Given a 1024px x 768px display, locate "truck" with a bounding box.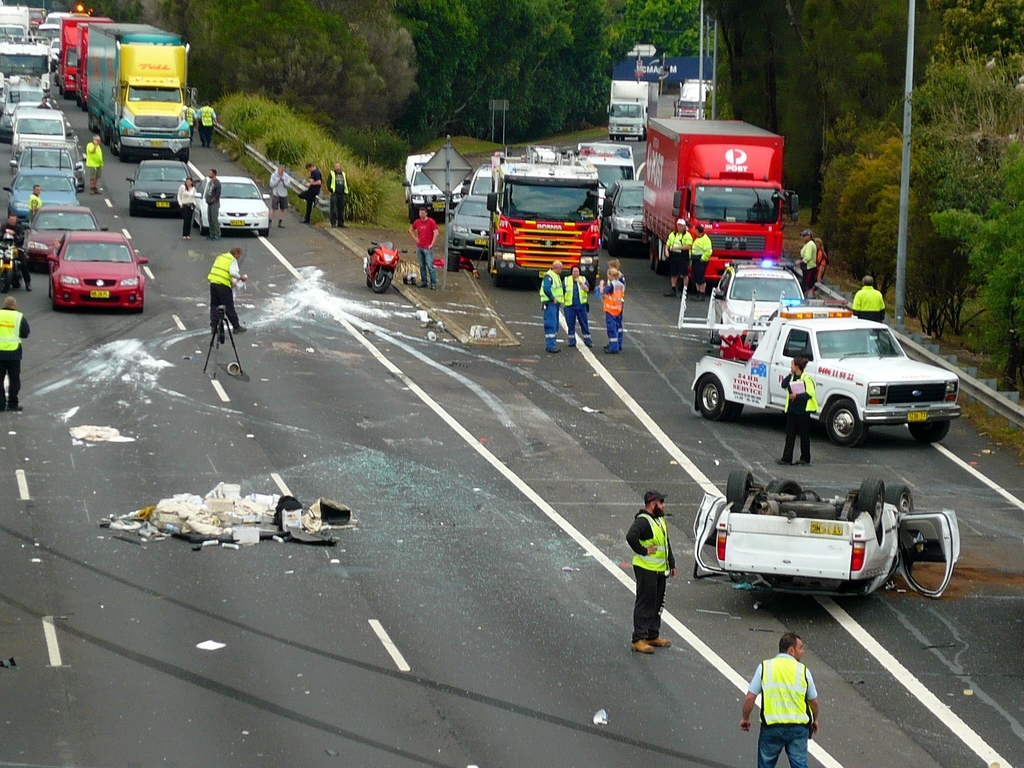
Located: (639,115,778,301).
